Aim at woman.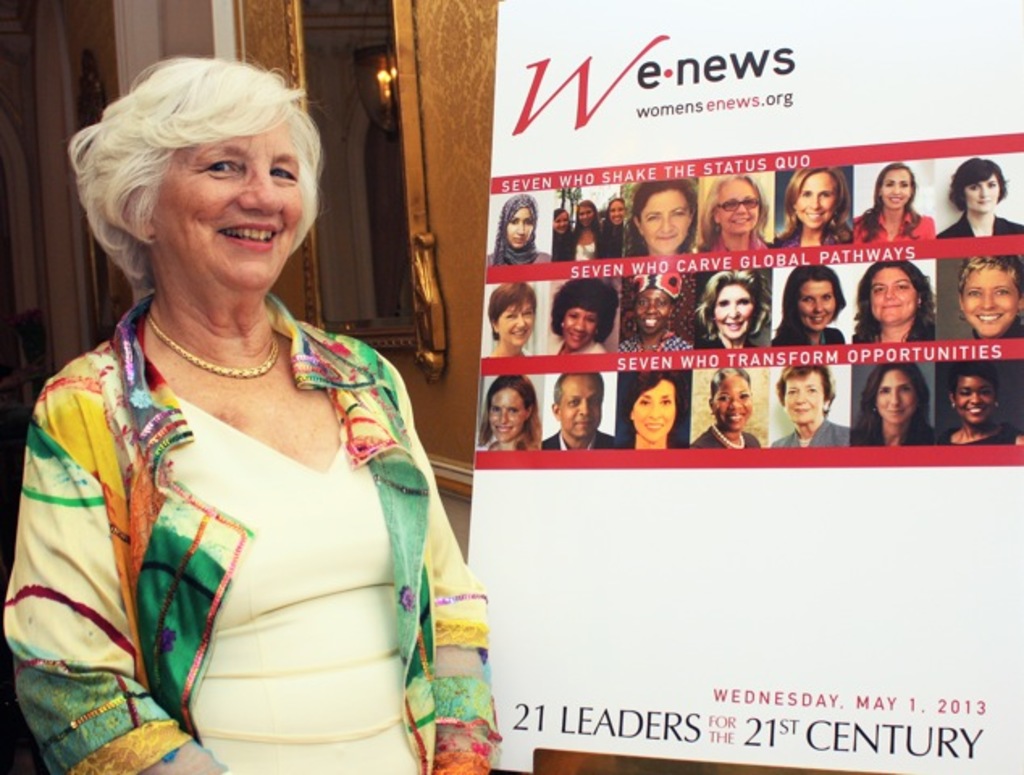
Aimed at (left=850, top=358, right=937, bottom=446).
